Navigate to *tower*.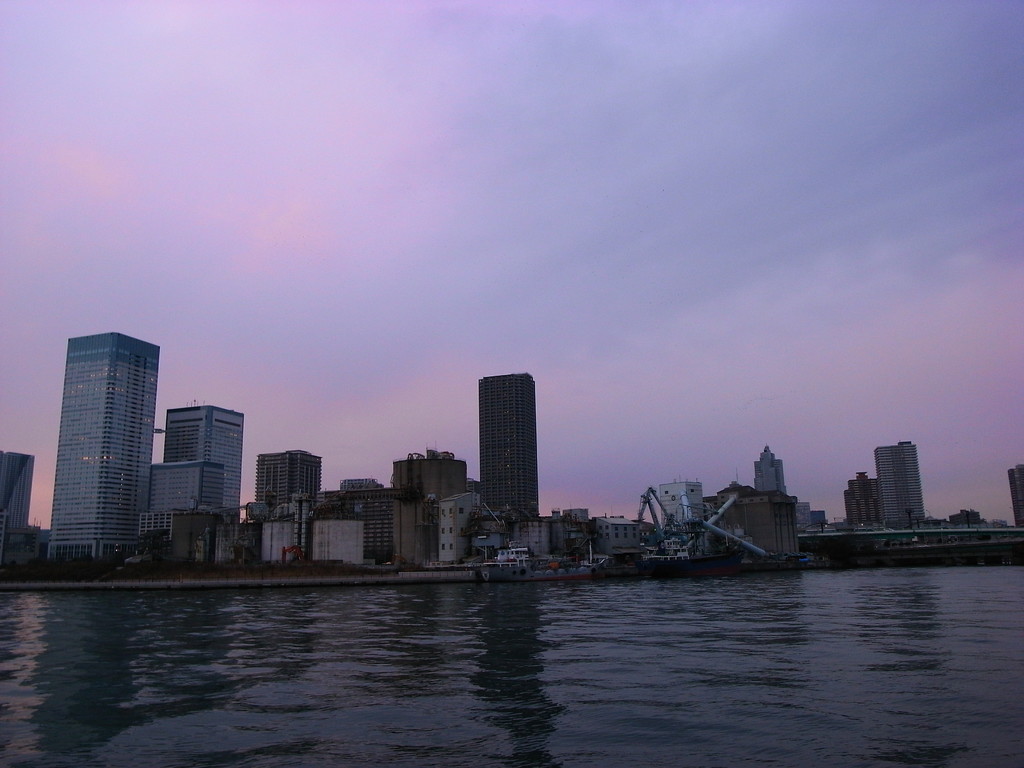
Navigation target: {"left": 44, "top": 332, "right": 166, "bottom": 570}.
